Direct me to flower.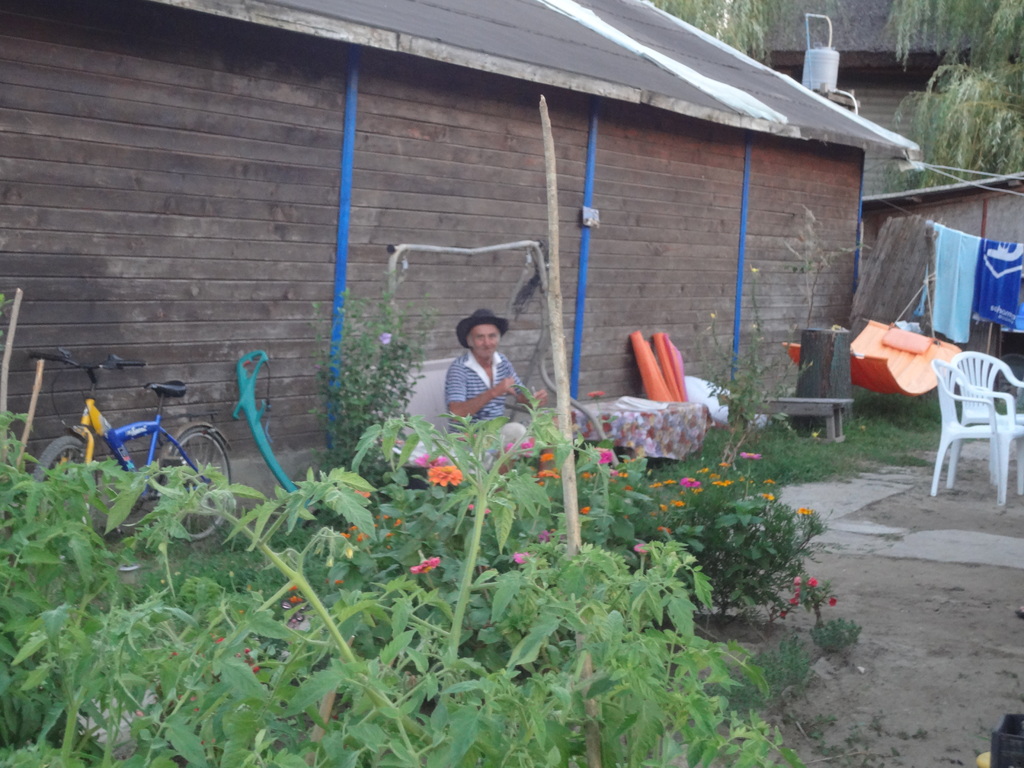
Direction: [584, 468, 595, 482].
